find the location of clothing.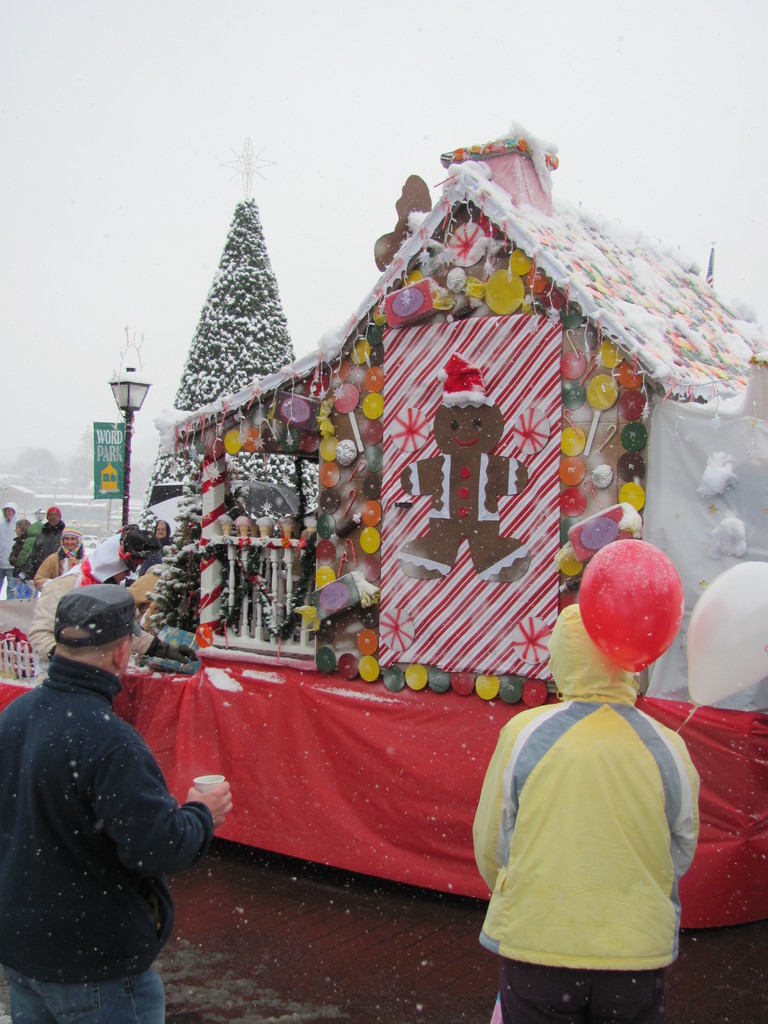
Location: crop(7, 951, 166, 1023).
